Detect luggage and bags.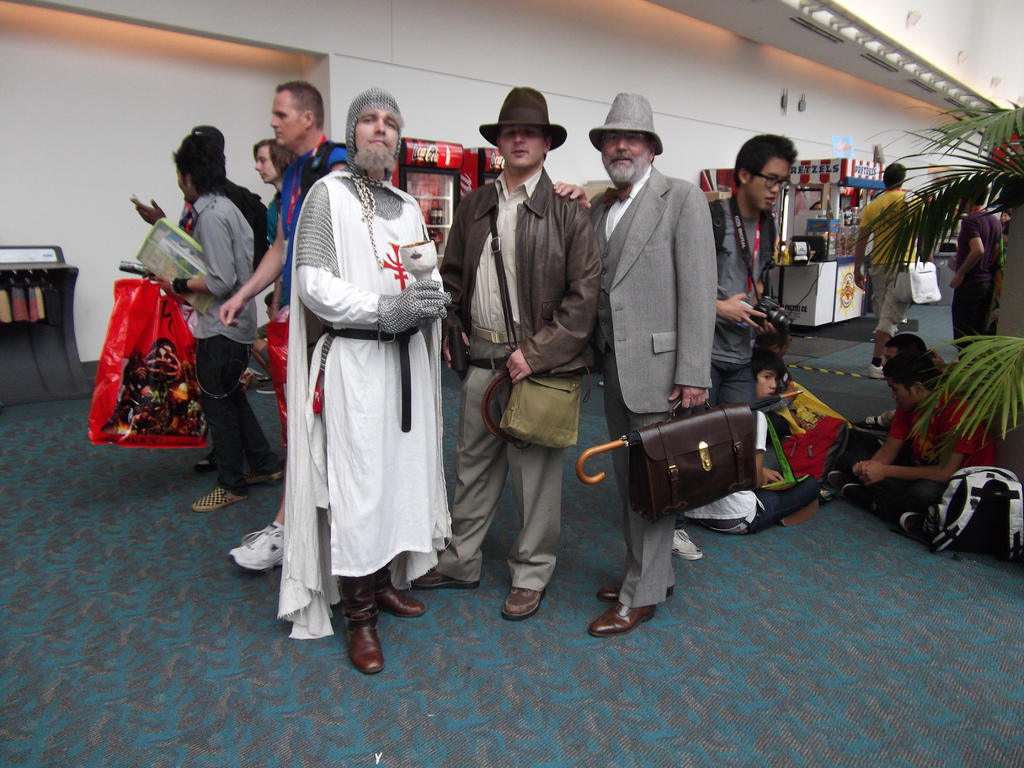
Detected at <bbox>598, 380, 787, 546</bbox>.
